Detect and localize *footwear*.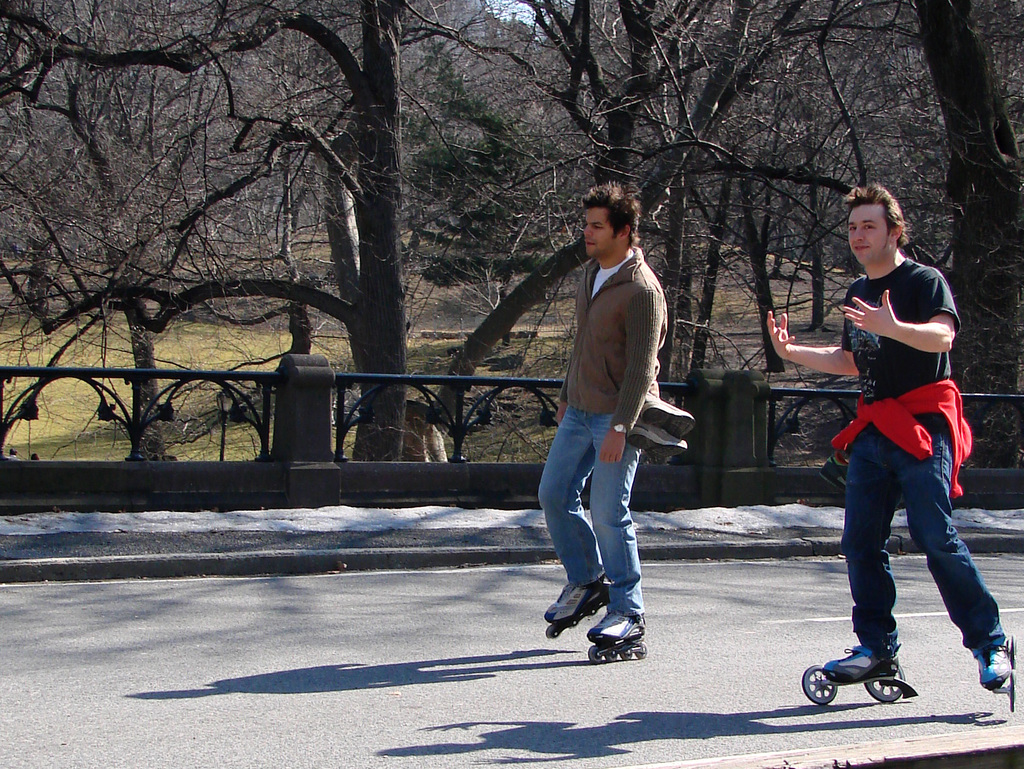
Localized at x1=819 y1=640 x2=899 y2=683.
